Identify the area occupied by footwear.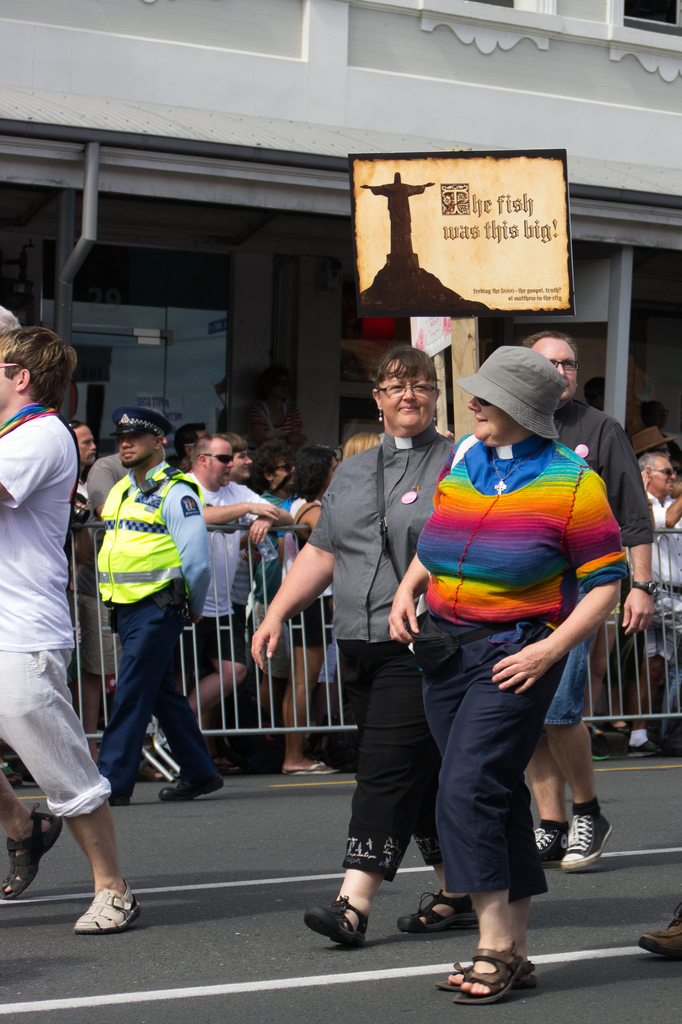
Area: <bbox>402, 882, 479, 934</bbox>.
